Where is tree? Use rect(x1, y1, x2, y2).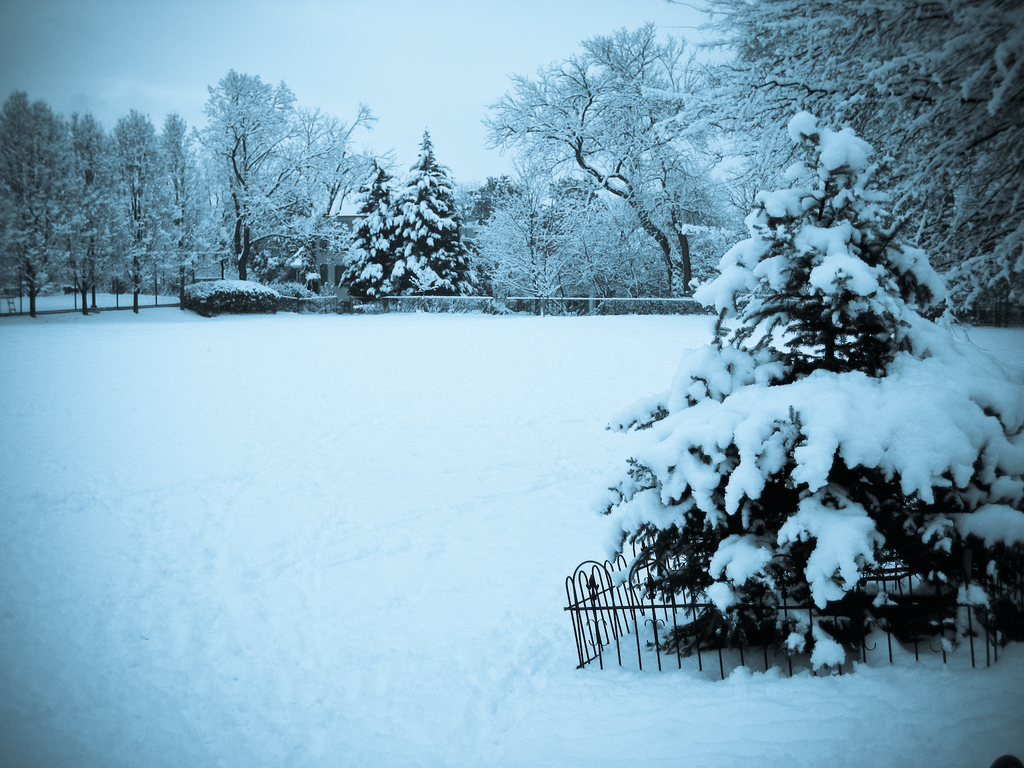
rect(588, 111, 1023, 675).
